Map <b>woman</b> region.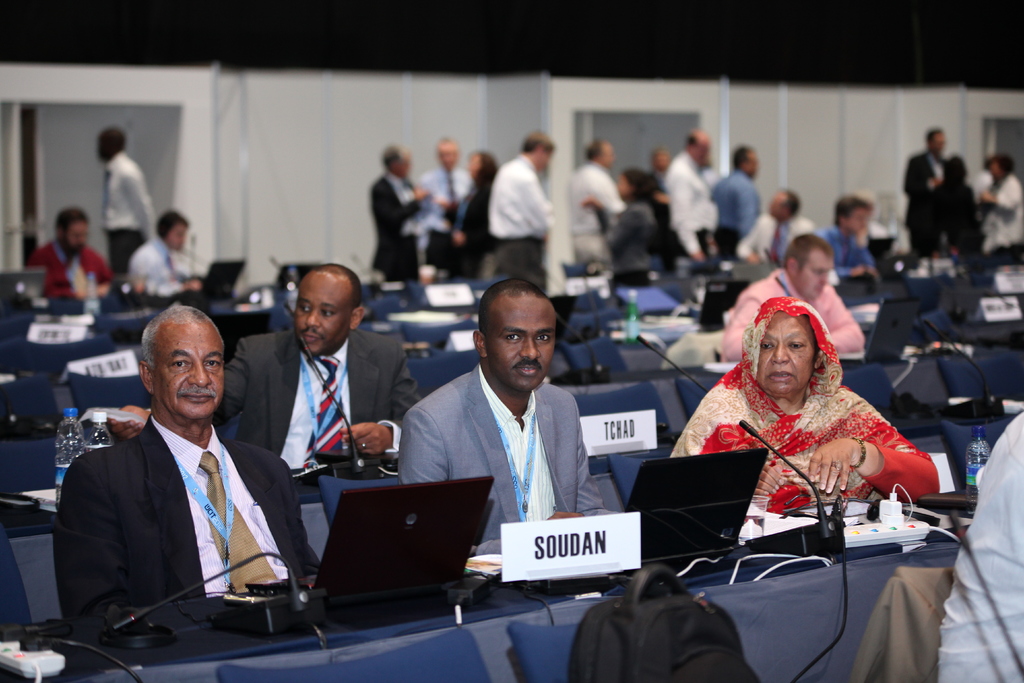
Mapped to 433:151:504:283.
